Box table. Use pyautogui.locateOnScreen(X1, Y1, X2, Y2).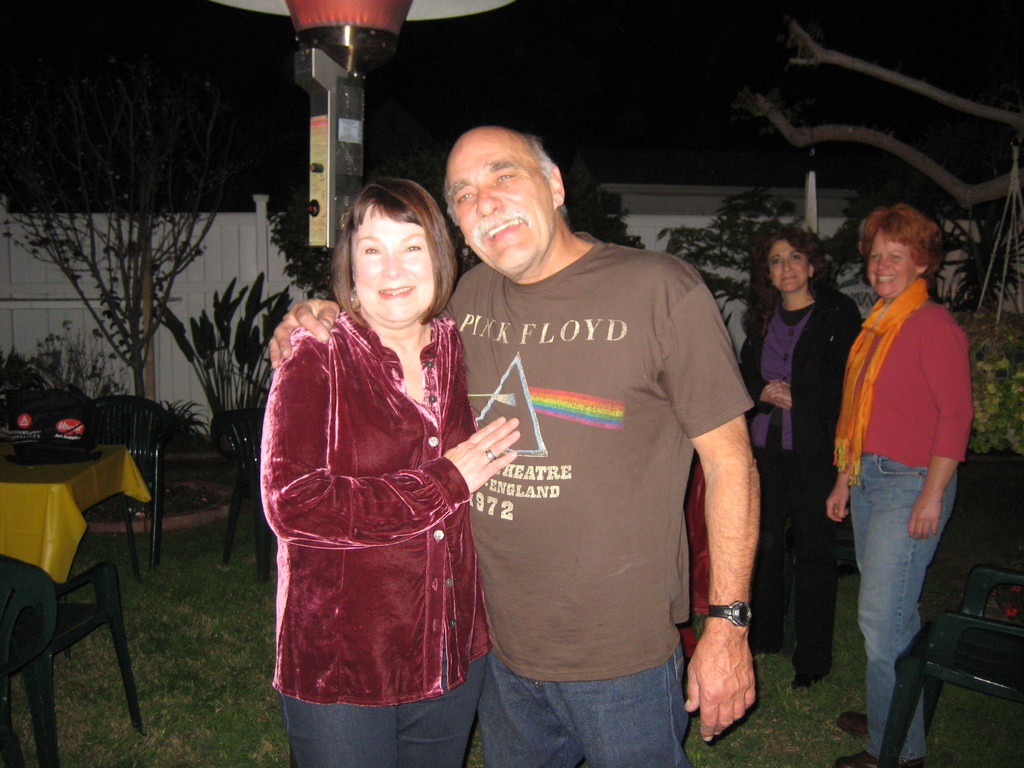
pyautogui.locateOnScreen(0, 418, 141, 767).
